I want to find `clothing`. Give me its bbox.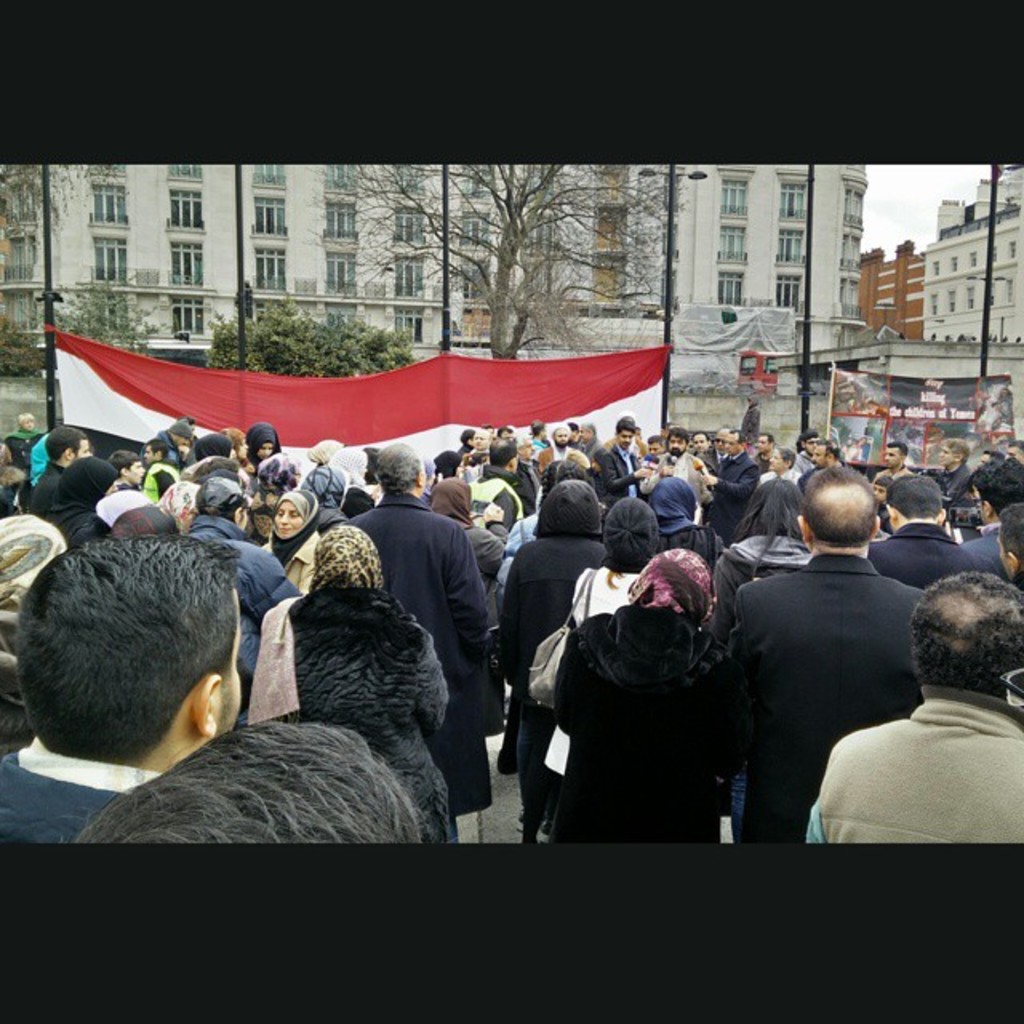
region(717, 533, 805, 656).
